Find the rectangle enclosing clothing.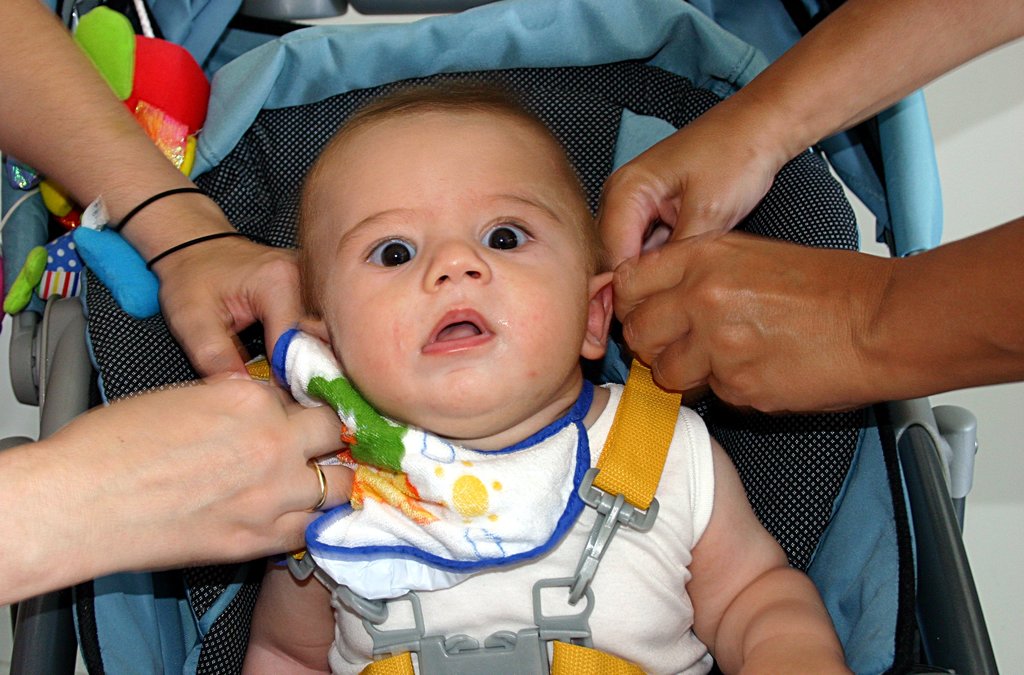
x1=246 y1=314 x2=738 y2=663.
